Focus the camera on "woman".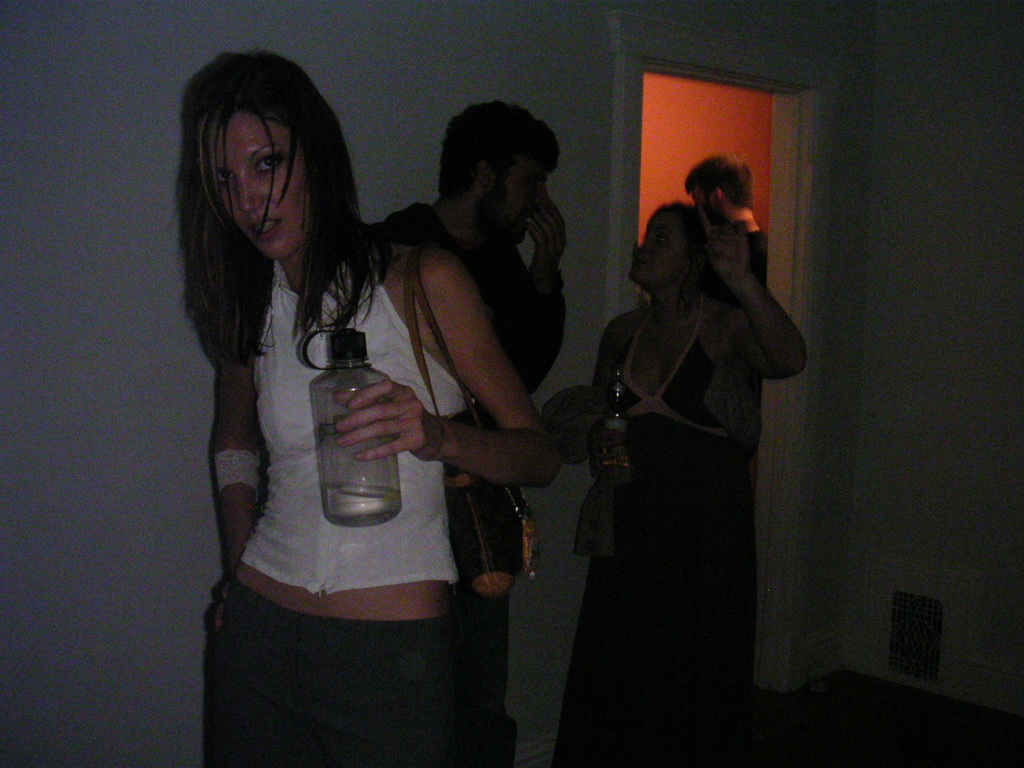
Focus region: 550,197,807,767.
